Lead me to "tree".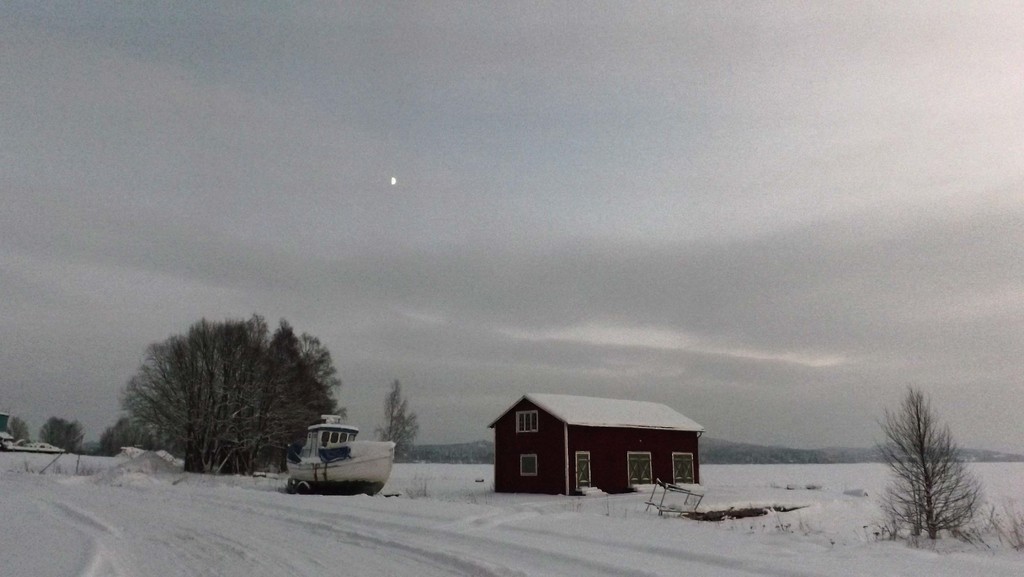
Lead to left=0, top=414, right=28, bottom=449.
